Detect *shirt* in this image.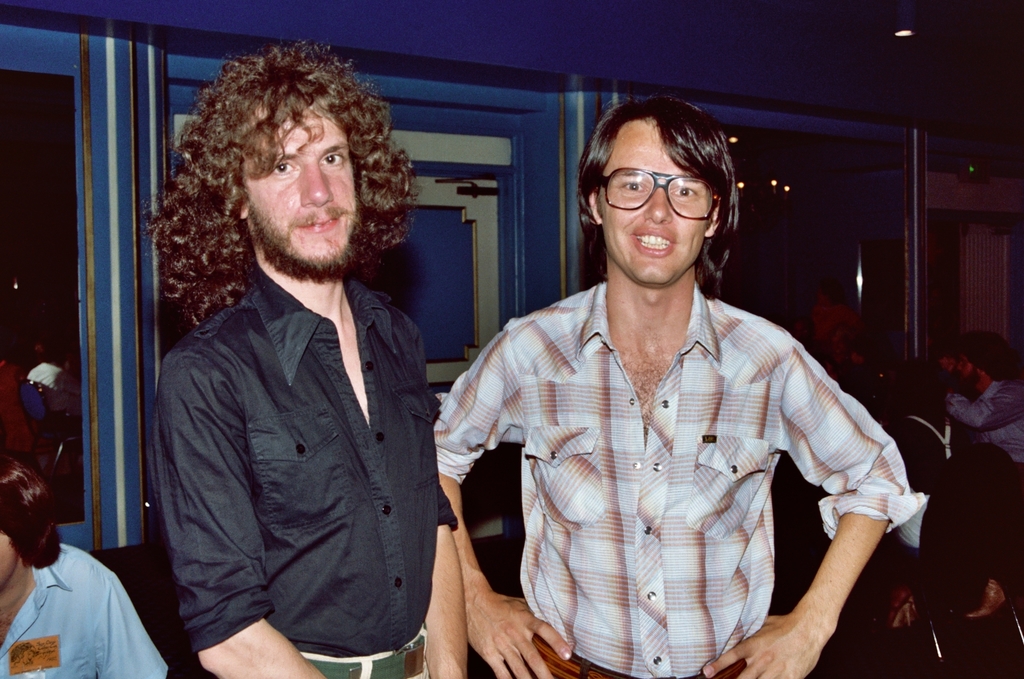
Detection: detection(463, 243, 906, 655).
